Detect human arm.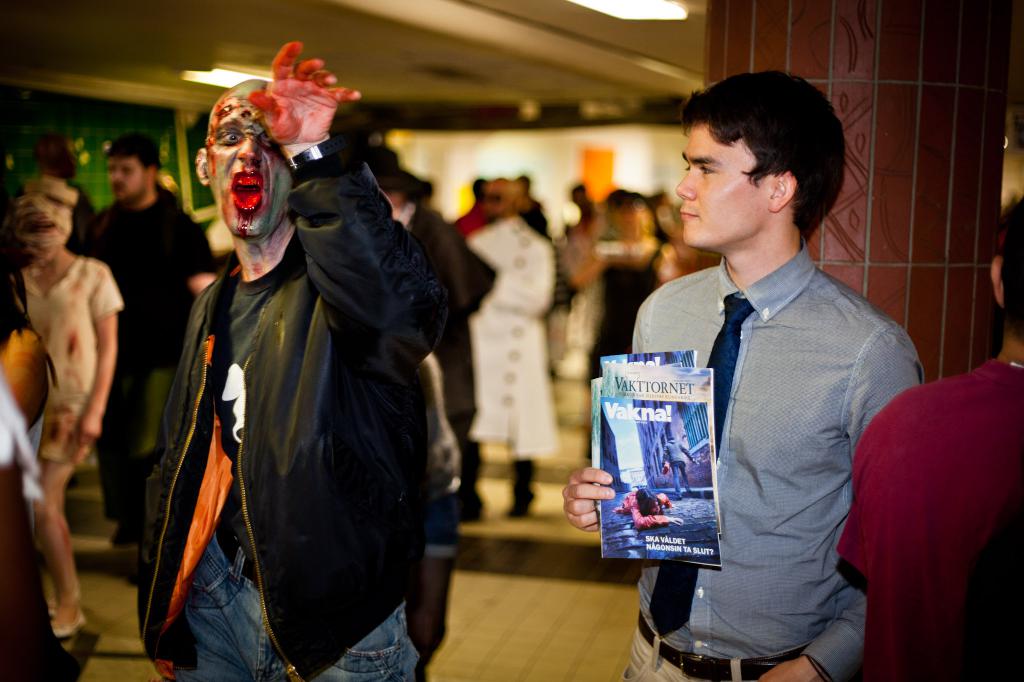
Detected at (left=251, top=34, right=440, bottom=367).
